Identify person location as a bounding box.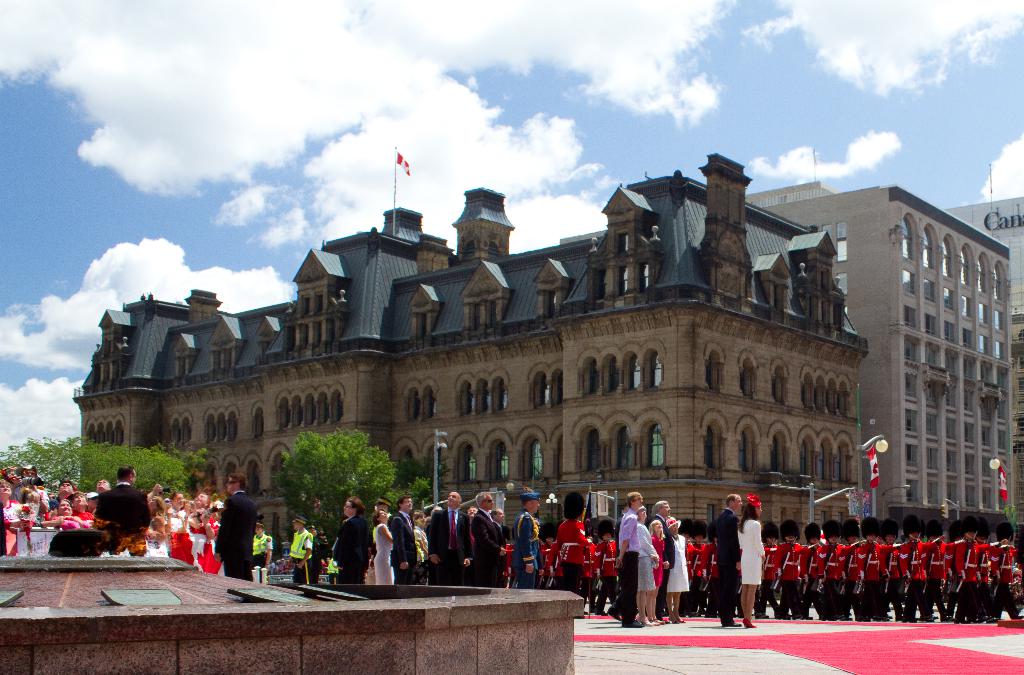
664,514,691,619.
